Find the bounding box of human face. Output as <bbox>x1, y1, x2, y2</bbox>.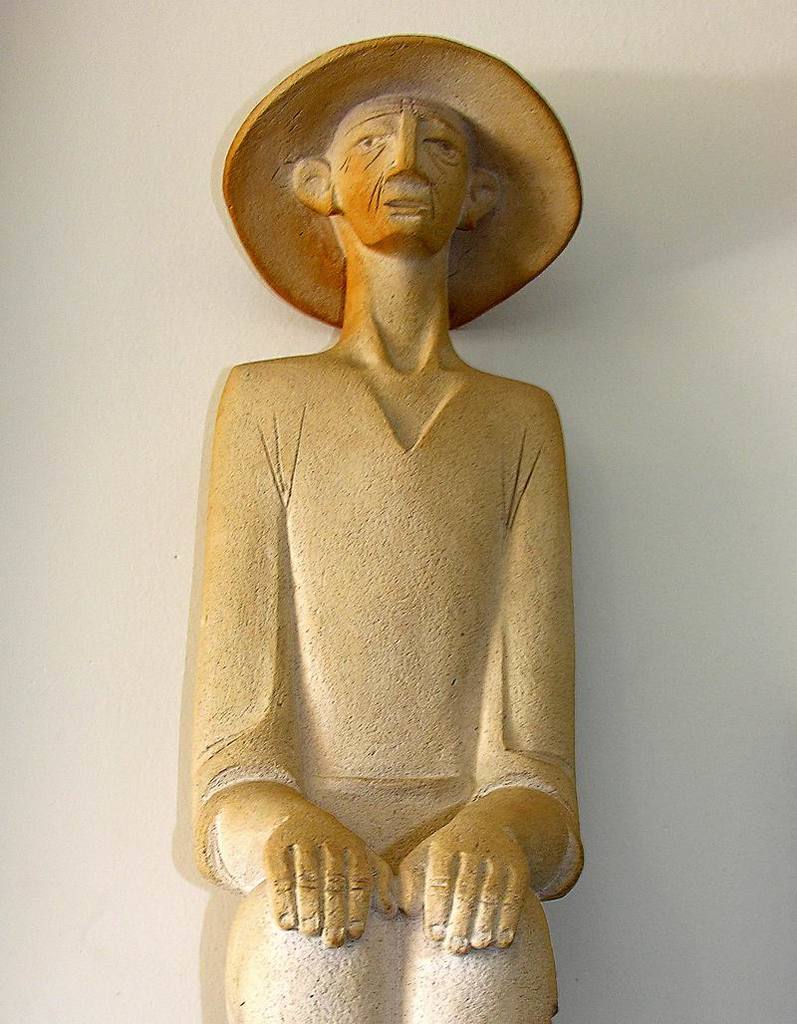
<bbox>332, 92, 476, 250</bbox>.
